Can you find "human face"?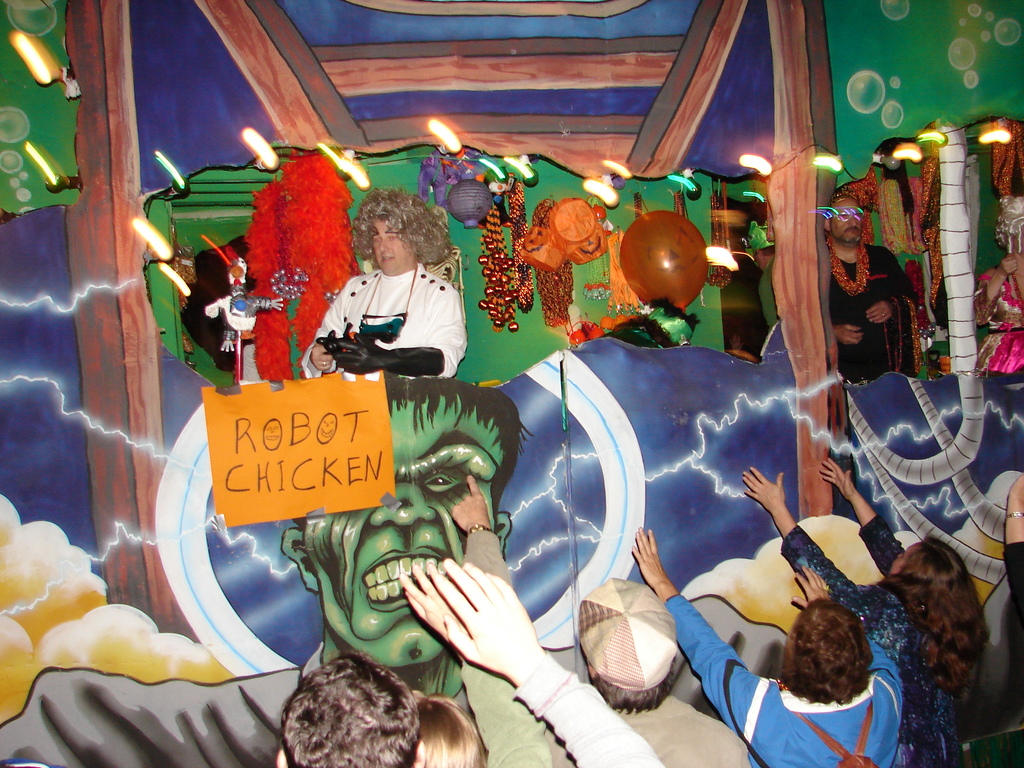
Yes, bounding box: region(888, 545, 918, 572).
